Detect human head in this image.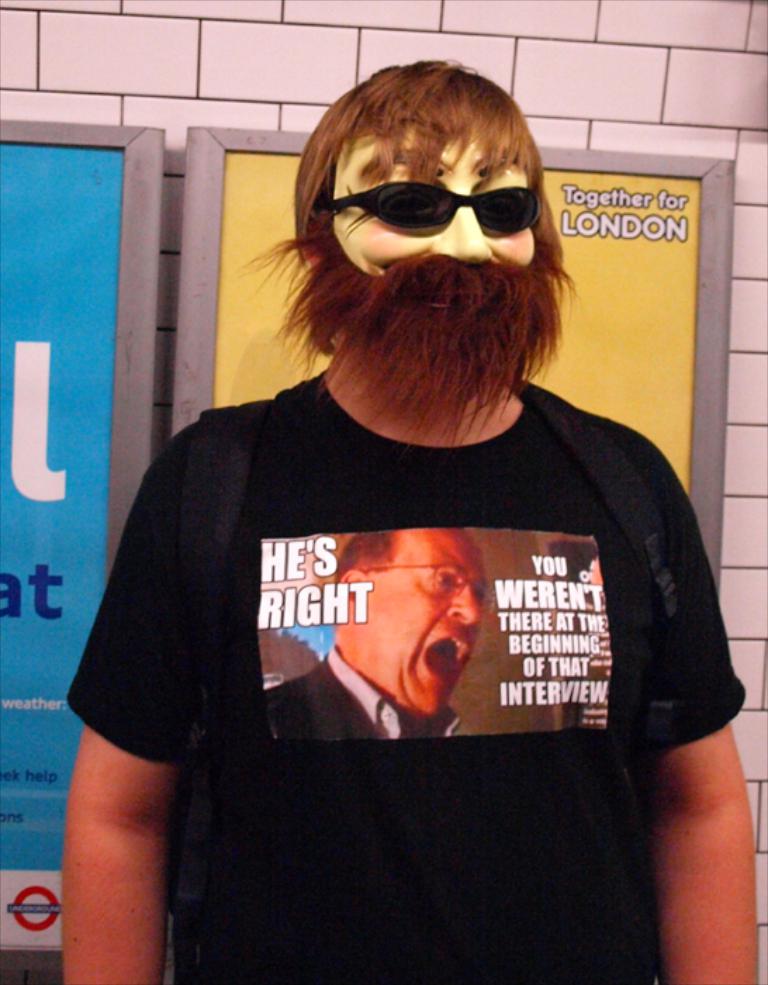
Detection: bbox(338, 525, 488, 723).
